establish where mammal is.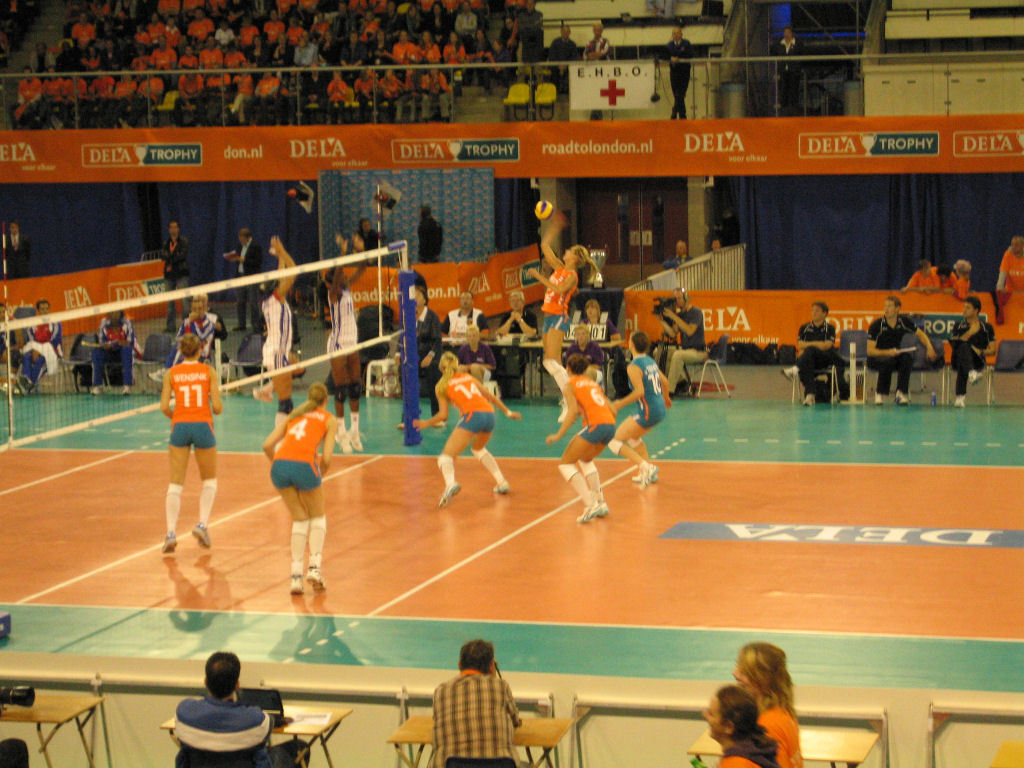
Established at bbox=[171, 651, 316, 767].
